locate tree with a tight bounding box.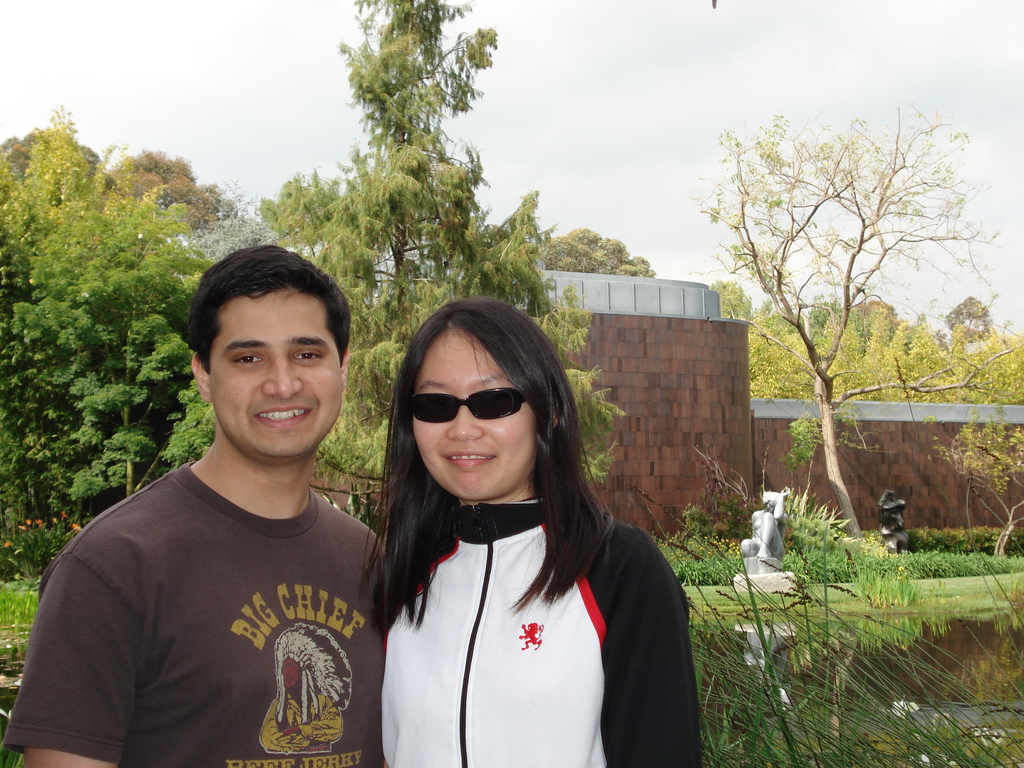
crop(546, 221, 658, 281).
